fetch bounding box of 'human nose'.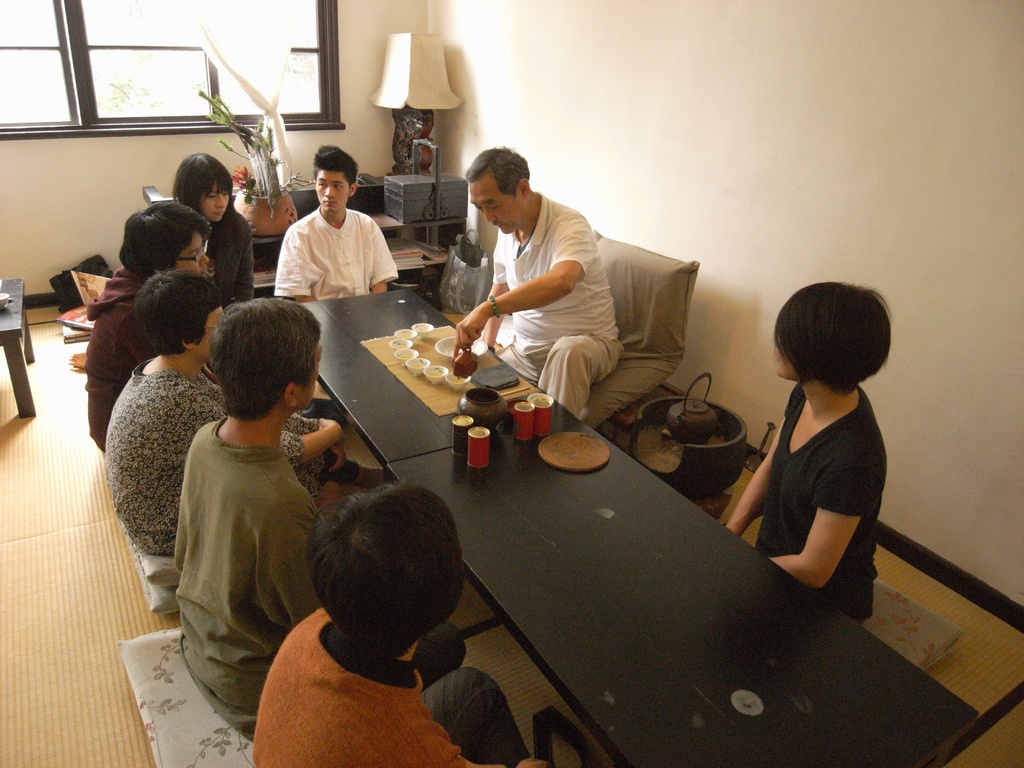
Bbox: <bbox>216, 192, 227, 208</bbox>.
